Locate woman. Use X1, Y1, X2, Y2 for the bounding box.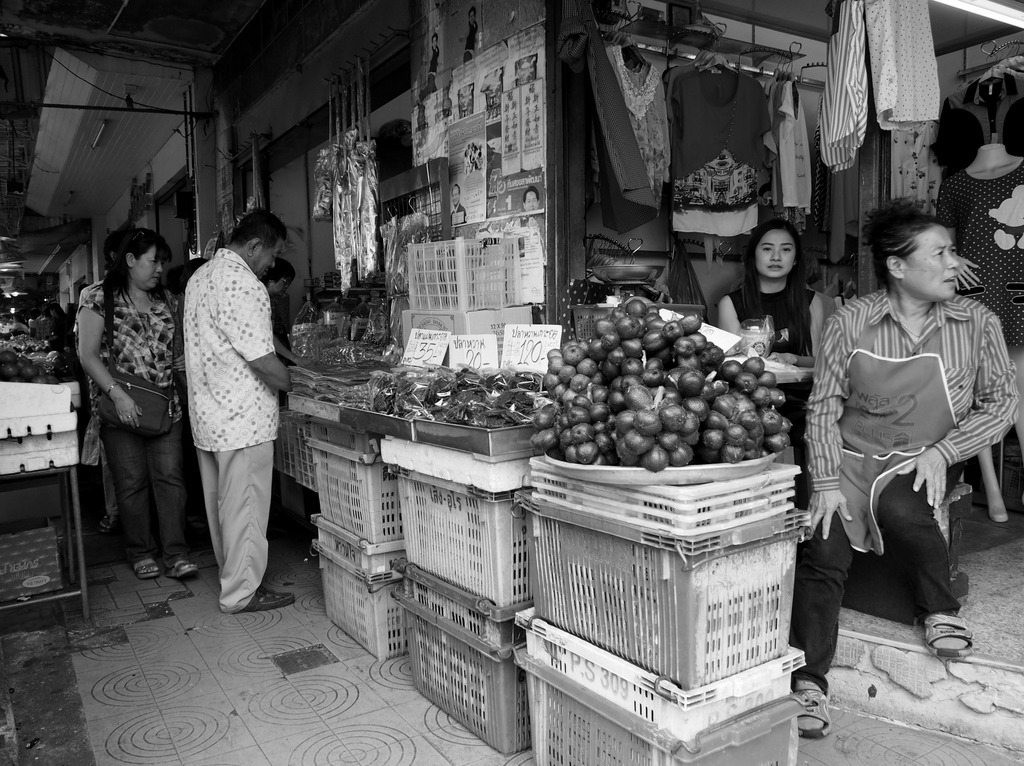
74, 227, 202, 573.
